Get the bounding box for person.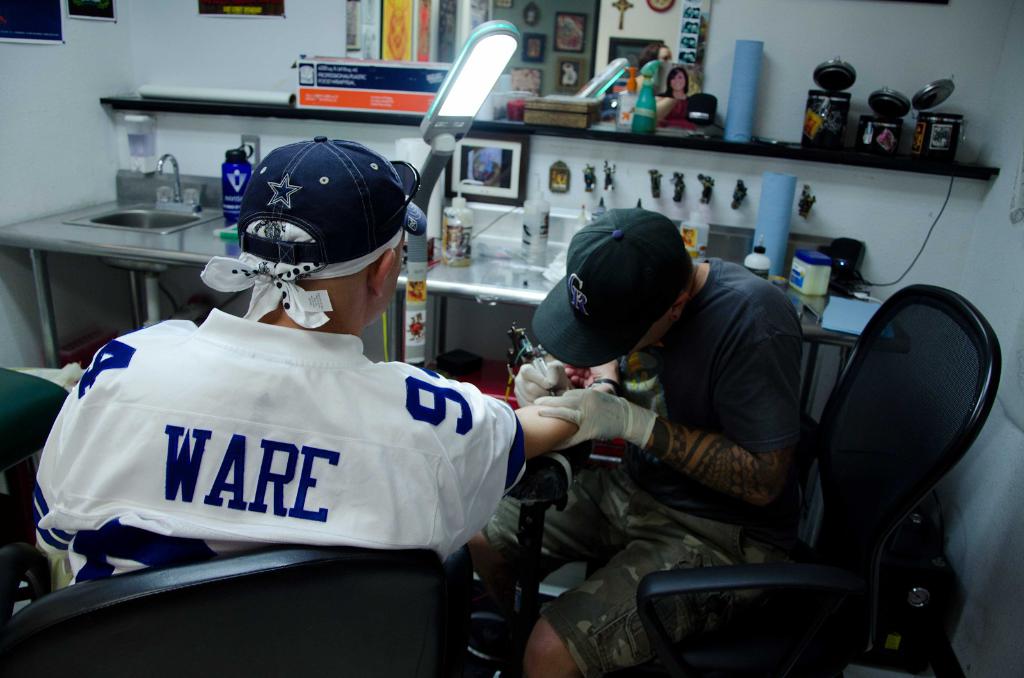
l=32, t=138, r=617, b=586.
